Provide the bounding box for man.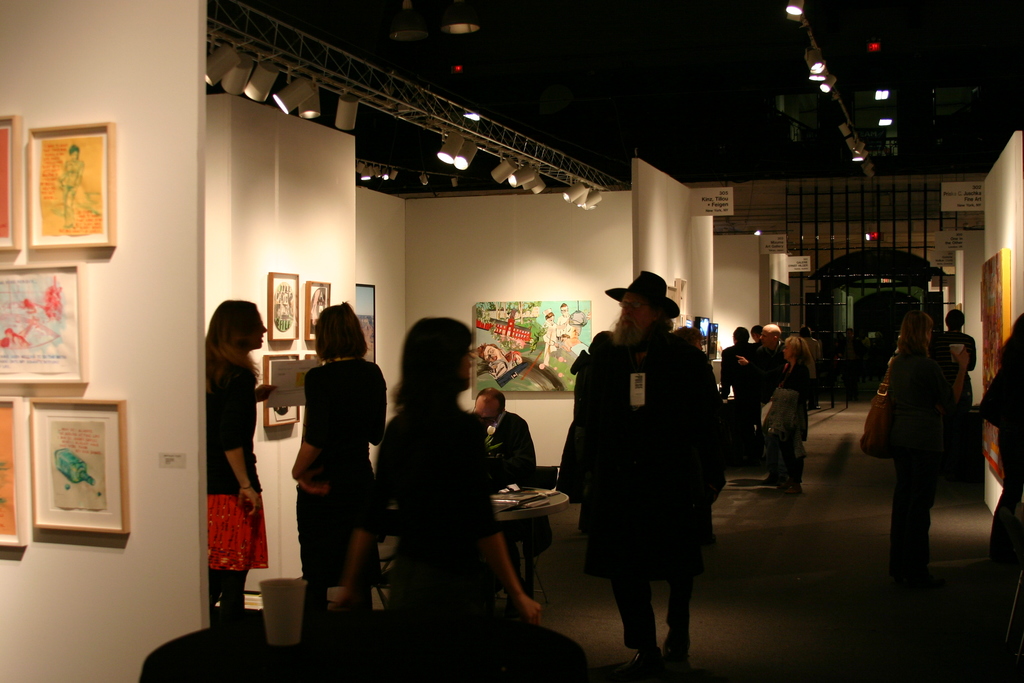
<bbox>875, 313, 995, 600</bbox>.
